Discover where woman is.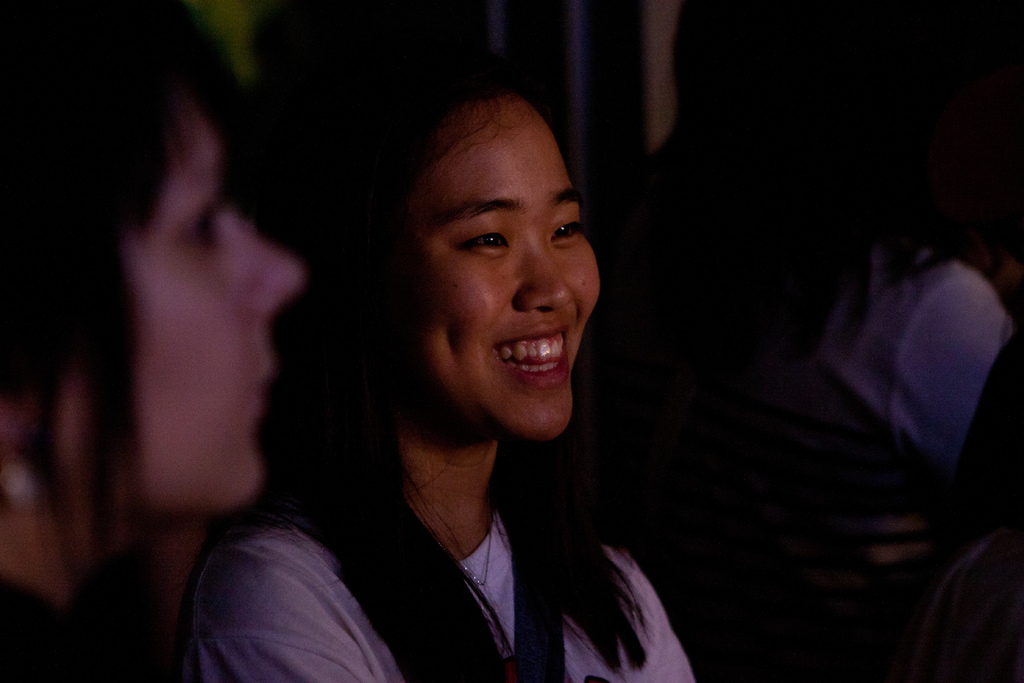
Discovered at x1=206 y1=63 x2=699 y2=680.
